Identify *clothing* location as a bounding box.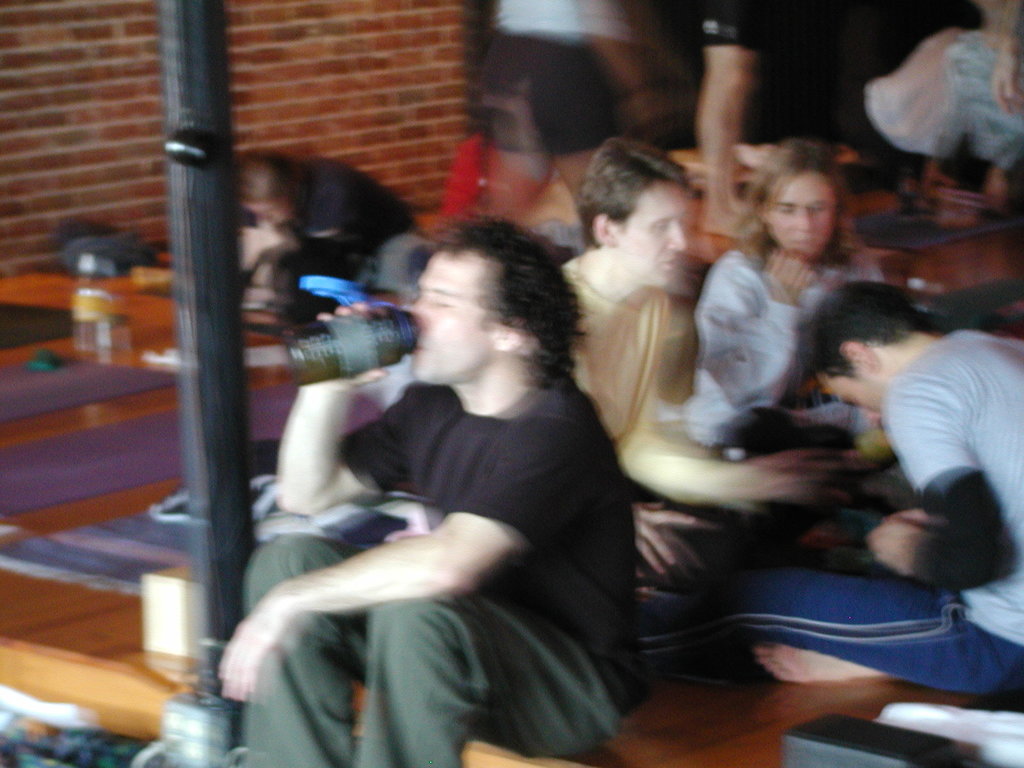
bbox=[250, 270, 669, 767].
